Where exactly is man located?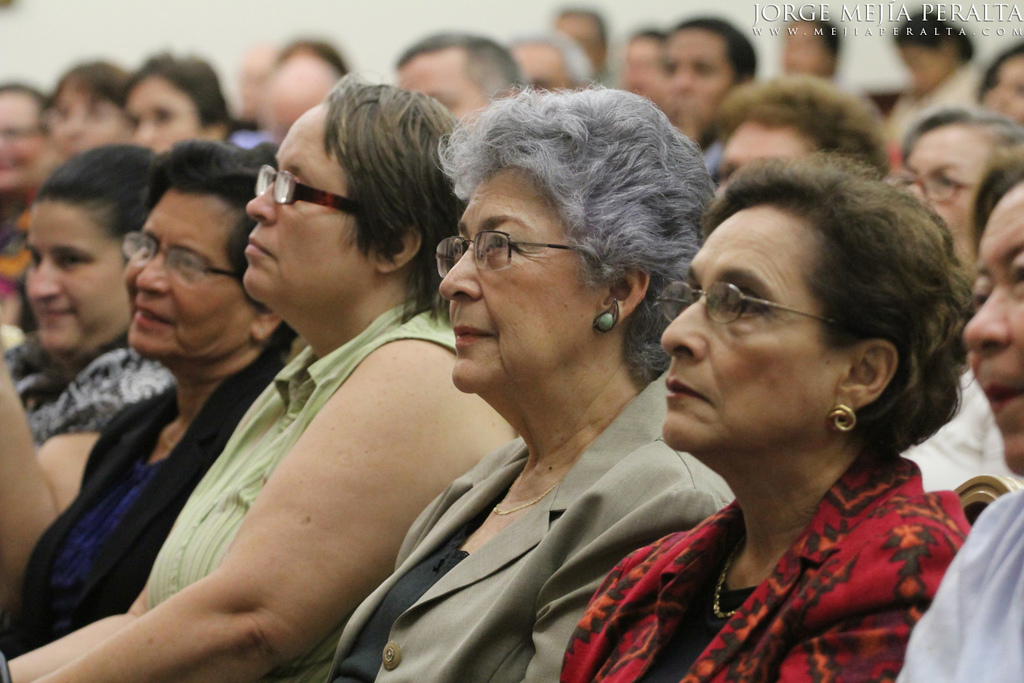
Its bounding box is 399/29/524/120.
